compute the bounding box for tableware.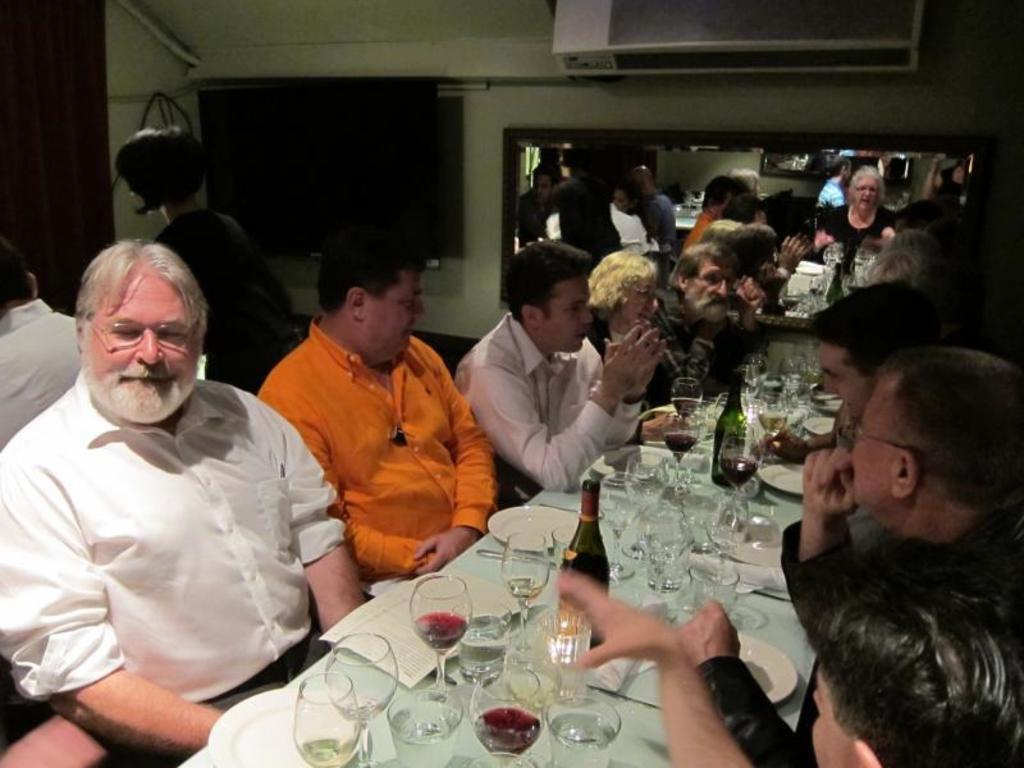
BBox(716, 630, 800, 710).
